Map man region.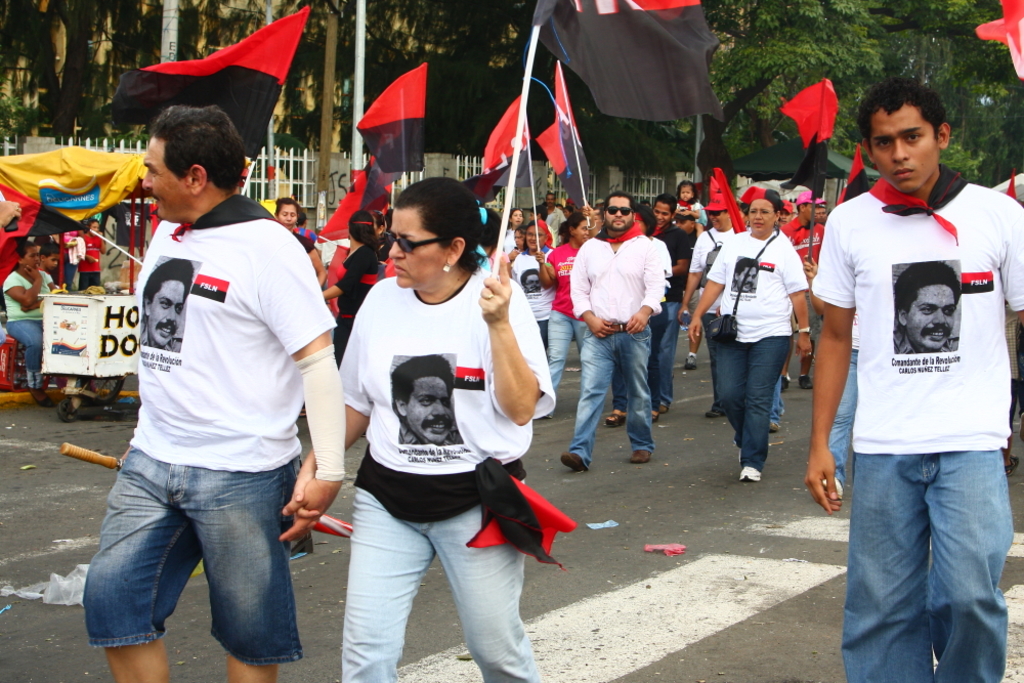
Mapped to (892, 262, 962, 354).
